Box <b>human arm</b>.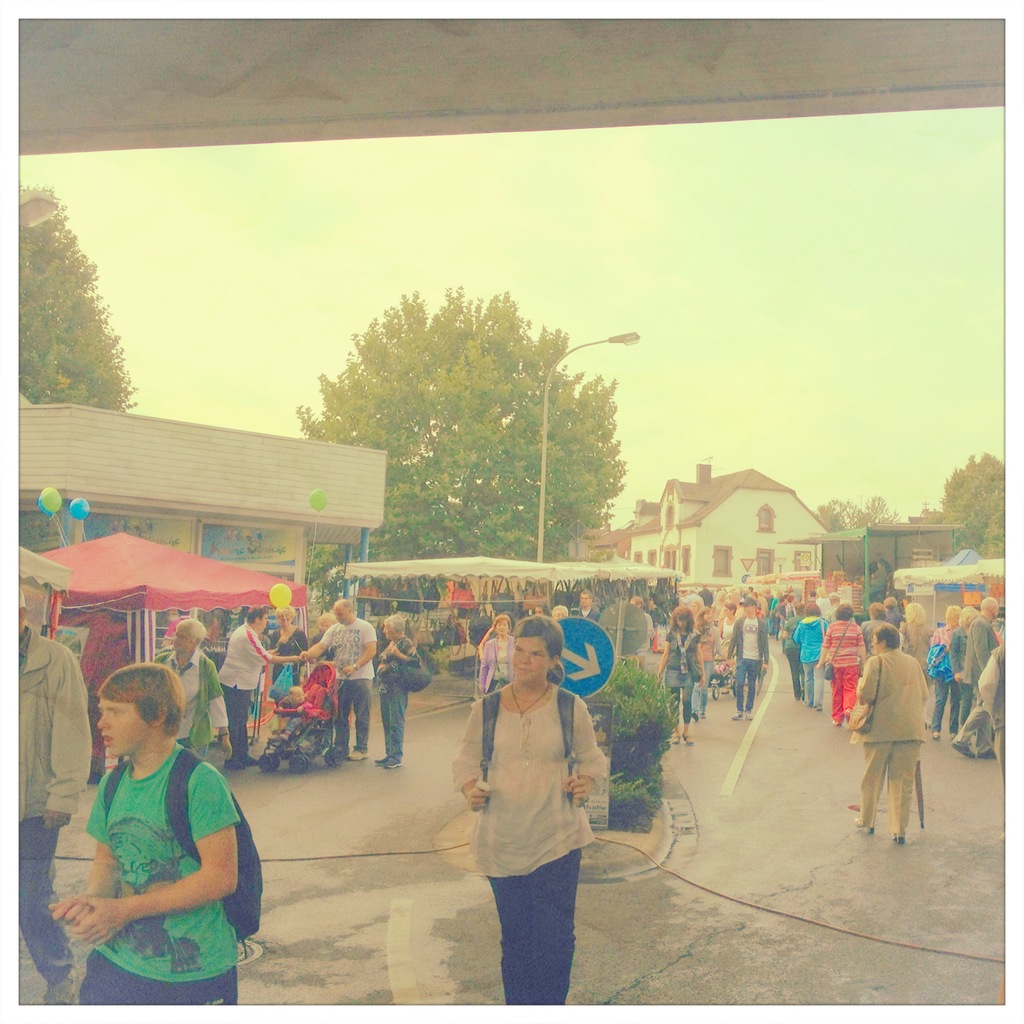
[820,614,827,666].
